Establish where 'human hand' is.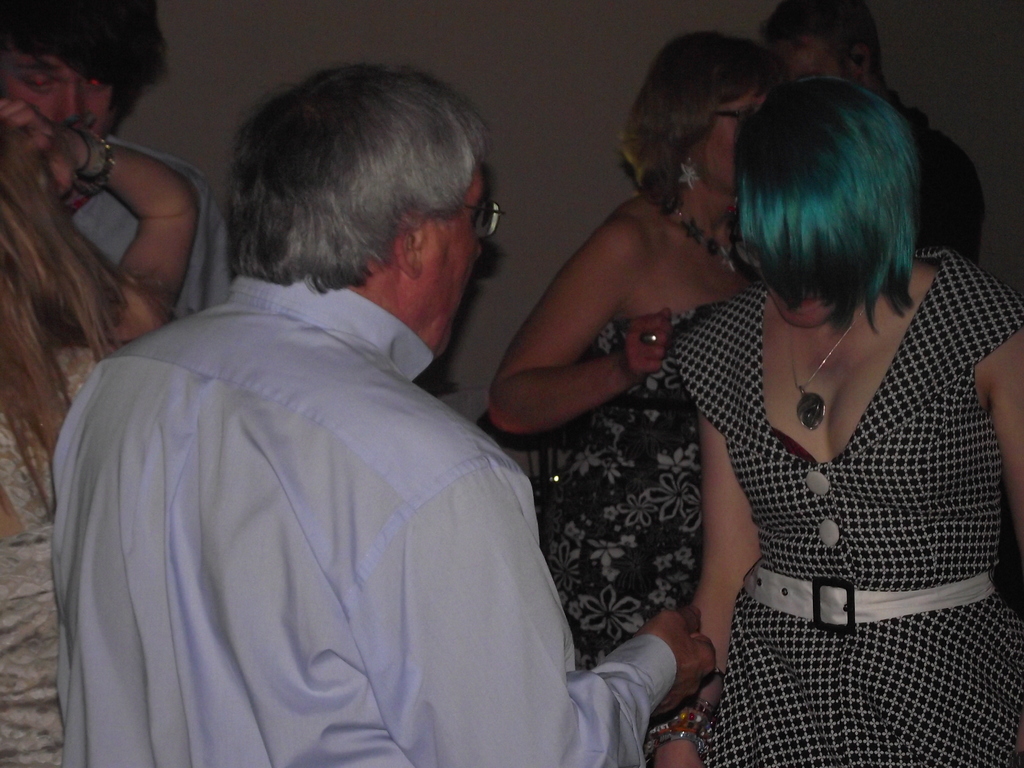
Established at <box>619,306,673,381</box>.
